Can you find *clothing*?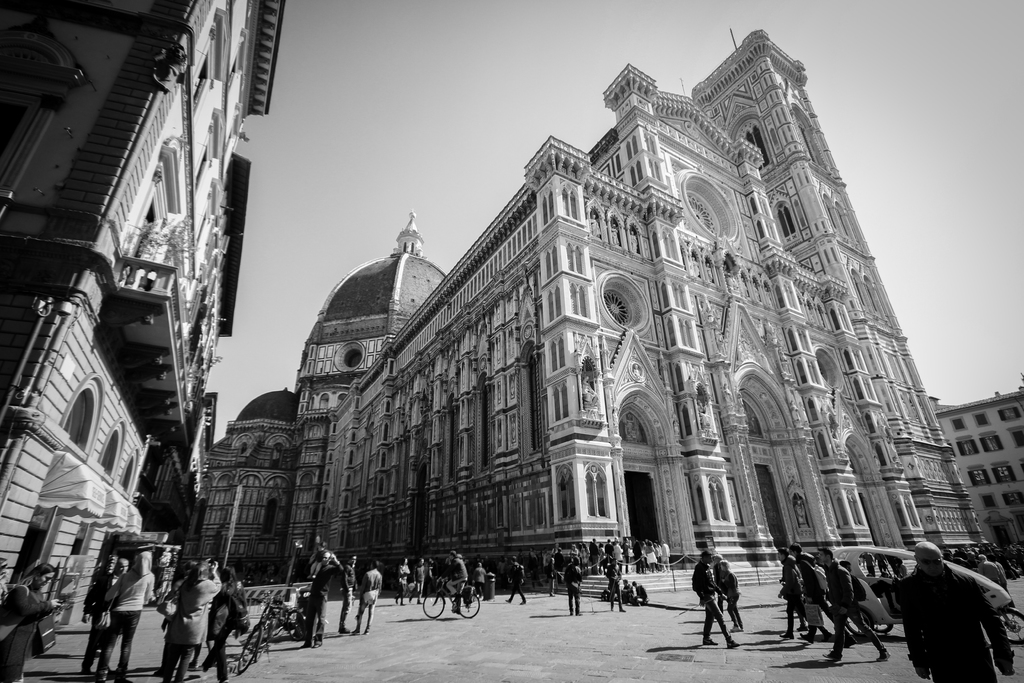
Yes, bounding box: [left=778, top=556, right=804, bottom=595].
